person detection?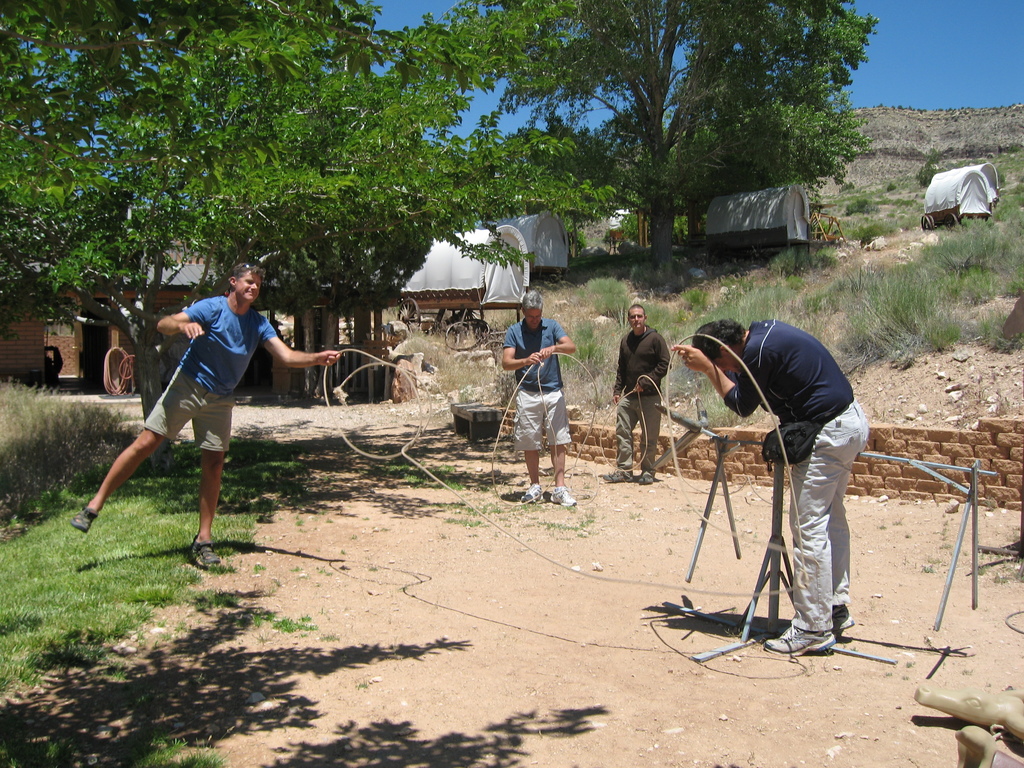
499, 292, 584, 506
